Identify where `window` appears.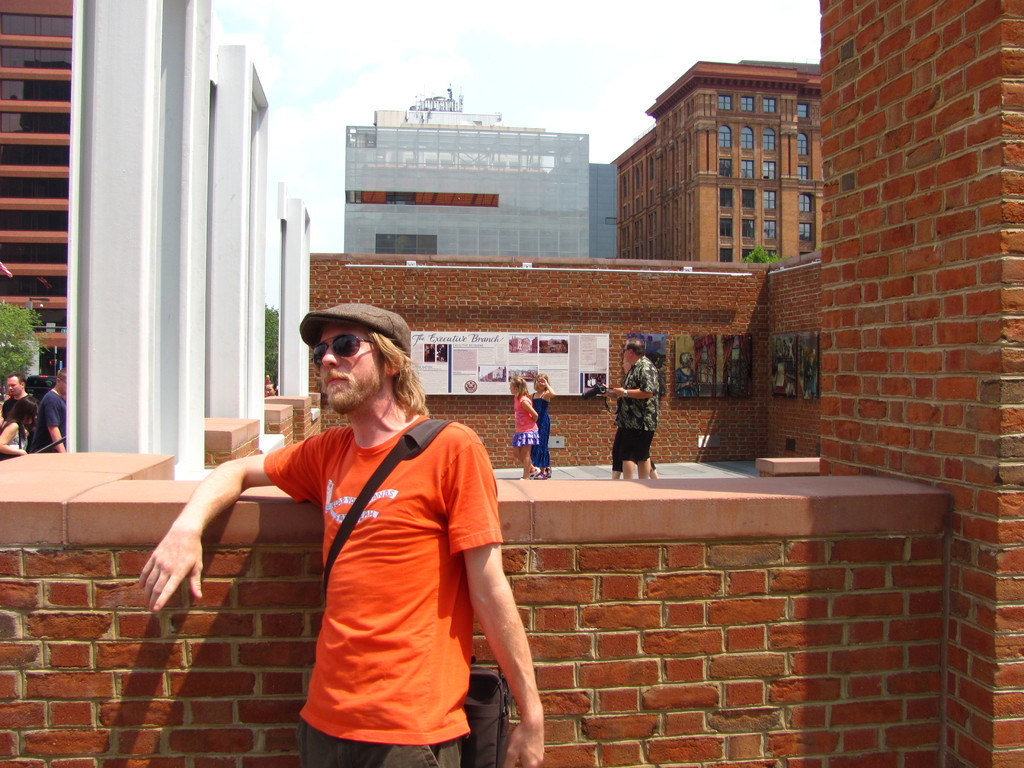
Appears at x1=717, y1=246, x2=735, y2=264.
